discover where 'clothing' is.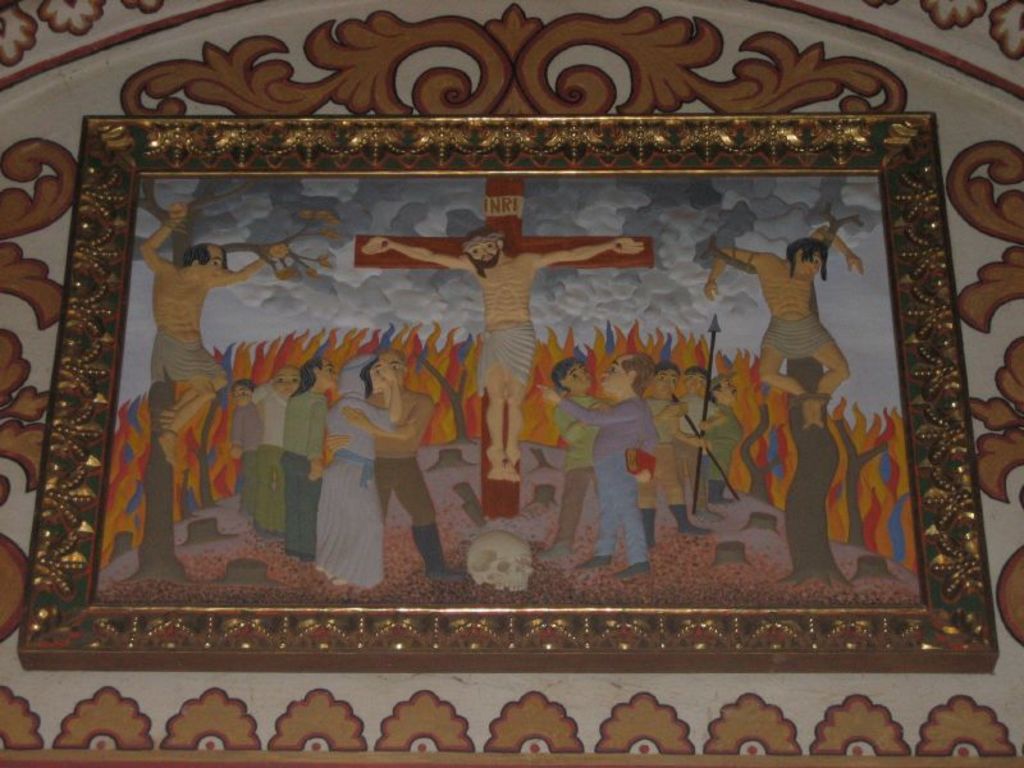
Discovered at bbox(152, 329, 225, 381).
